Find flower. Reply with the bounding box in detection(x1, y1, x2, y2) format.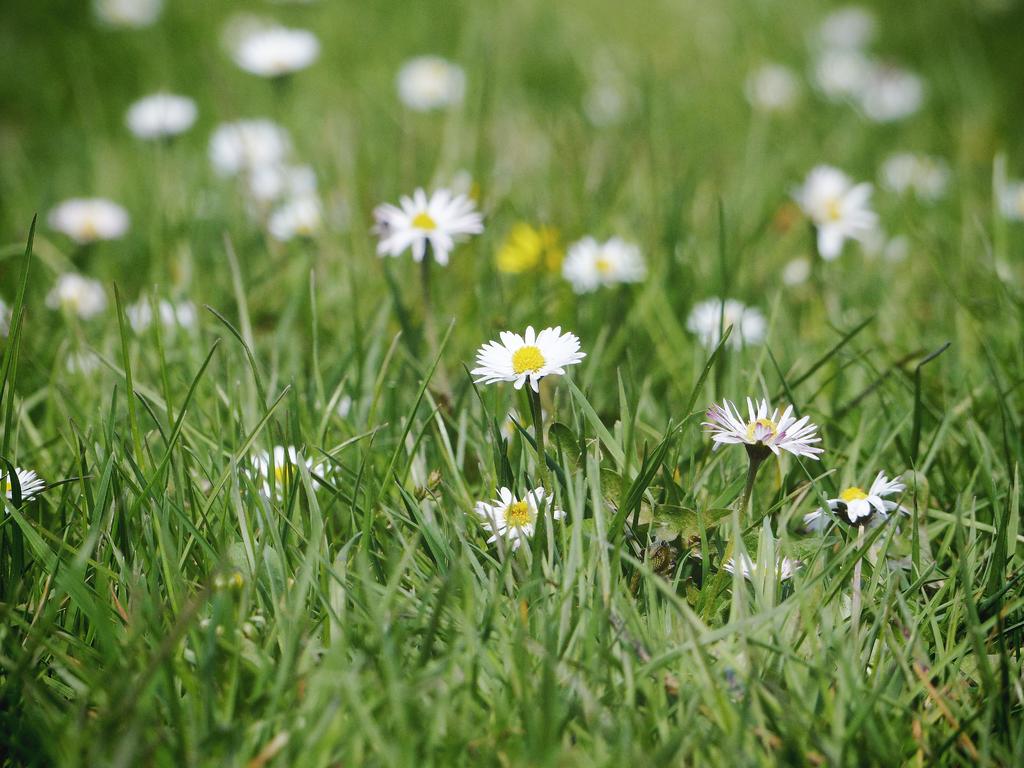
detection(702, 383, 834, 467).
